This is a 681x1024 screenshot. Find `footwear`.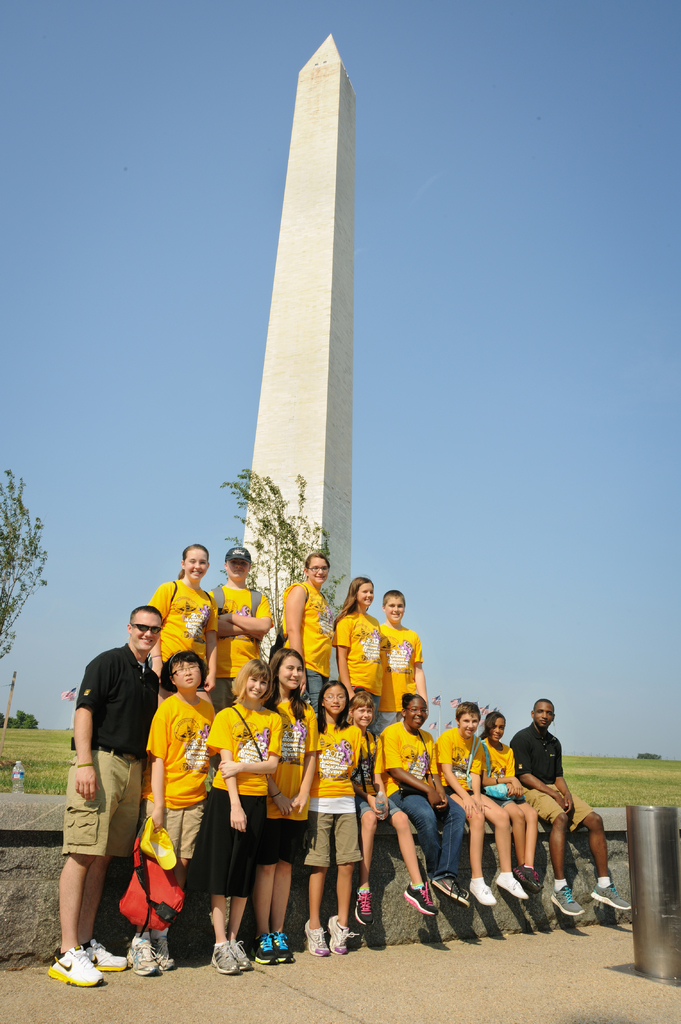
Bounding box: box(593, 884, 634, 909).
